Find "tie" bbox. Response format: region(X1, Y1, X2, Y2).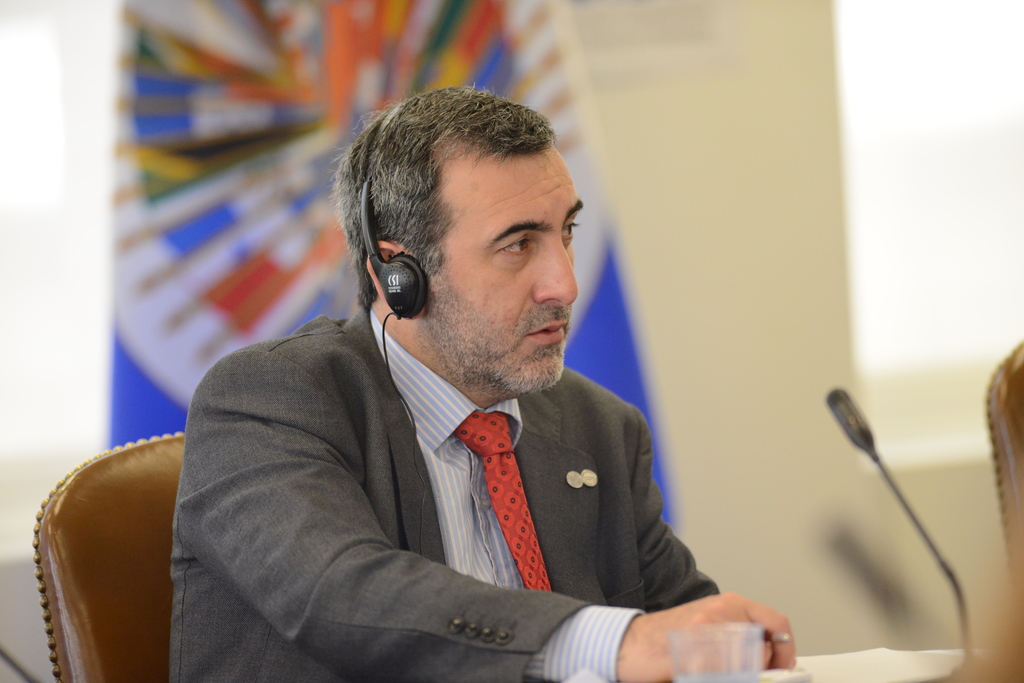
region(452, 408, 551, 593).
